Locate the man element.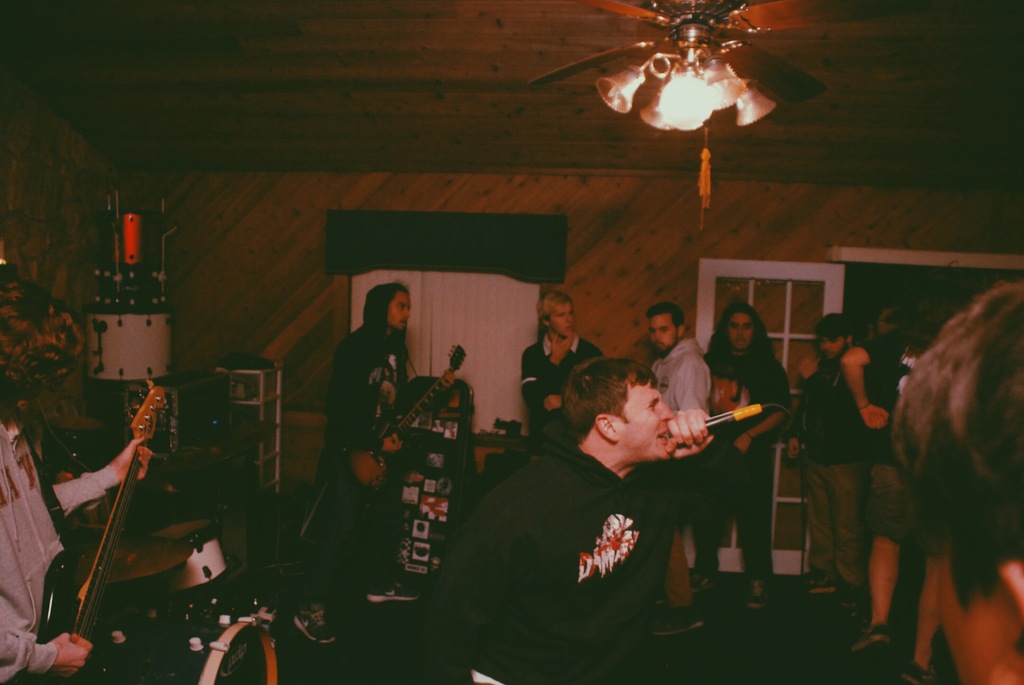
Element bbox: 1, 280, 154, 684.
